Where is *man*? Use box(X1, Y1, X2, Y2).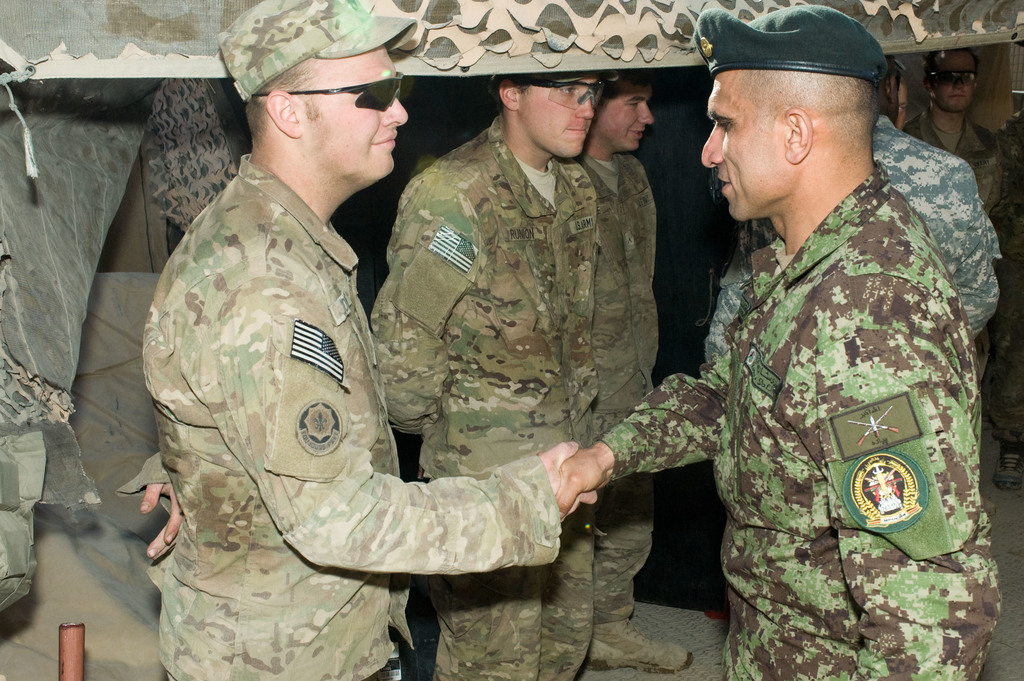
box(897, 42, 1009, 226).
